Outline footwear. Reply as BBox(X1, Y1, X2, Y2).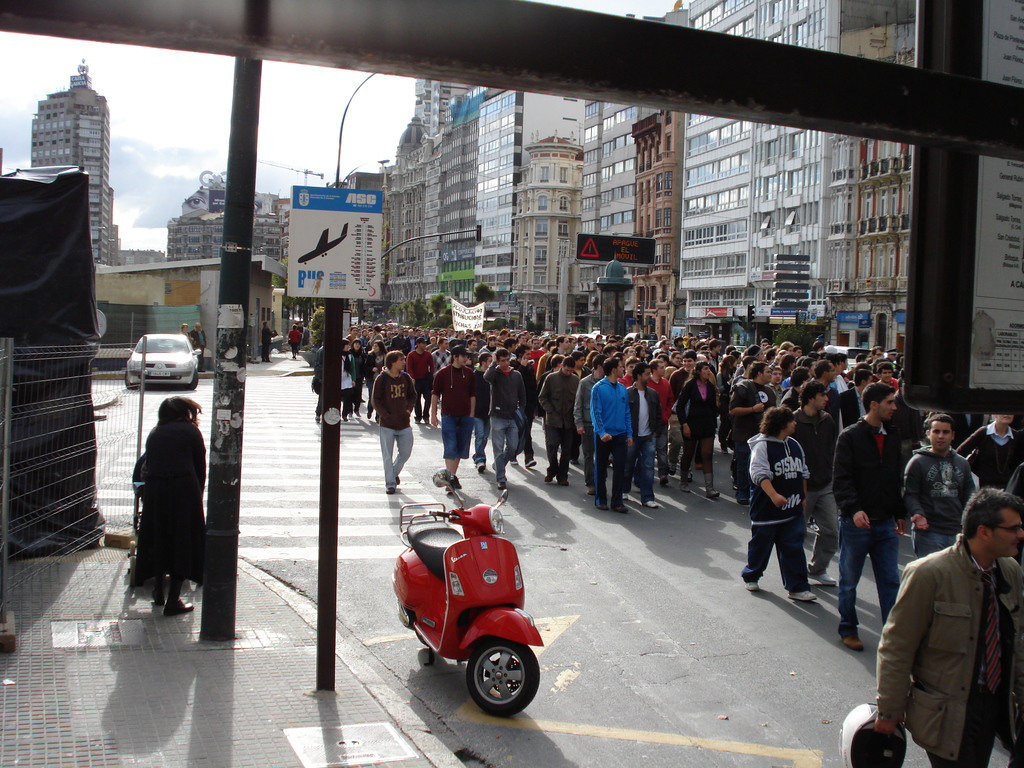
BBox(659, 476, 671, 487).
